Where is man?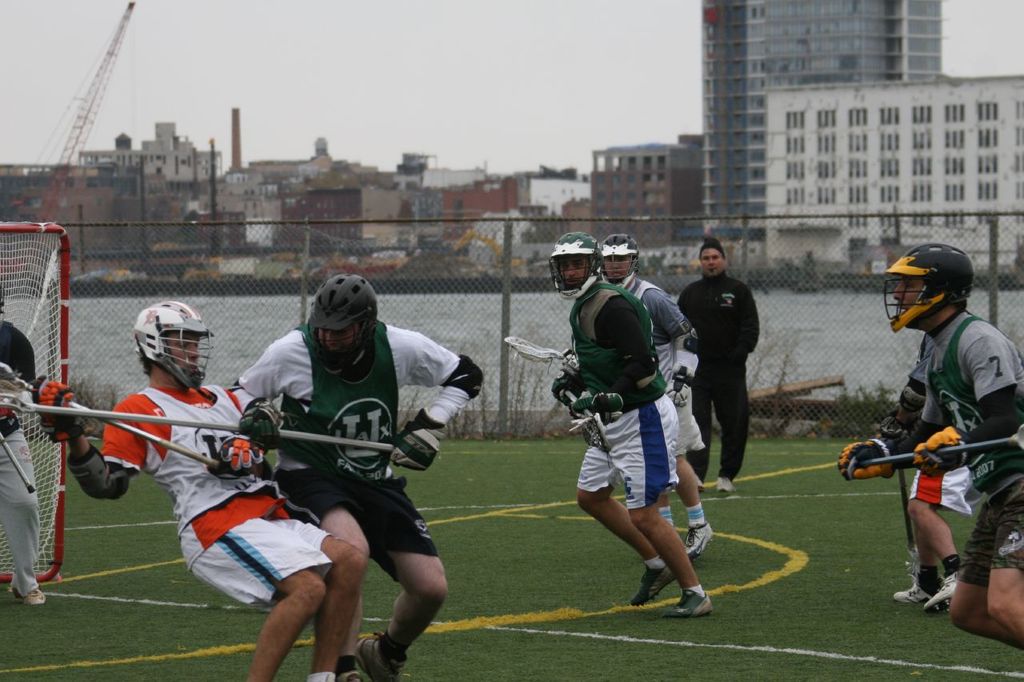
{"x1": 31, "y1": 297, "x2": 364, "y2": 681}.
